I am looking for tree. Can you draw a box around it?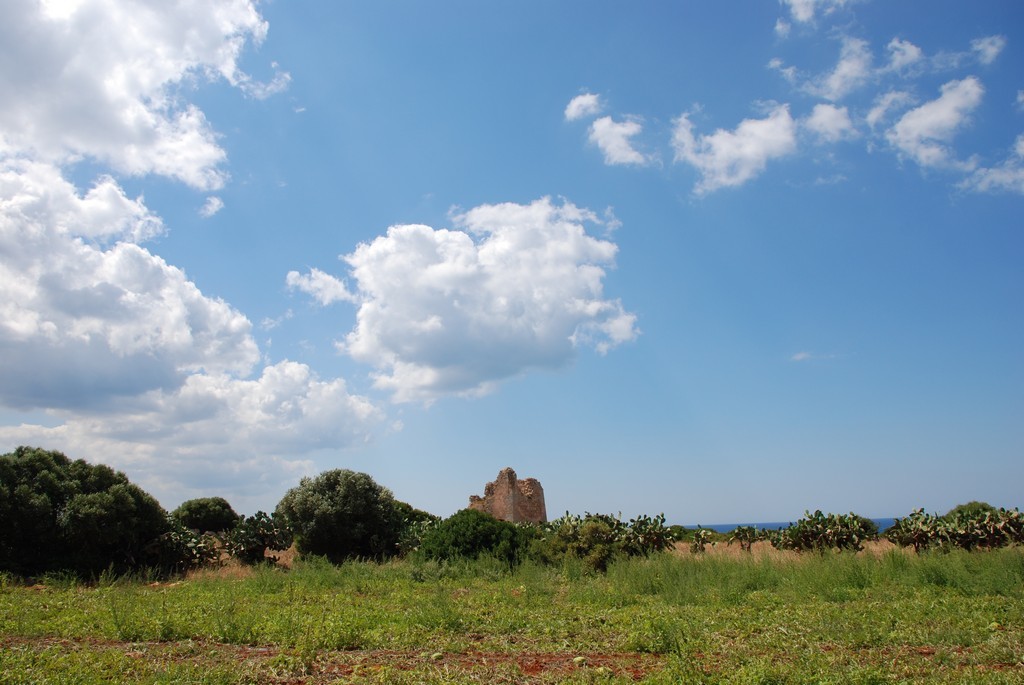
Sure, the bounding box is 226:515:295:565.
